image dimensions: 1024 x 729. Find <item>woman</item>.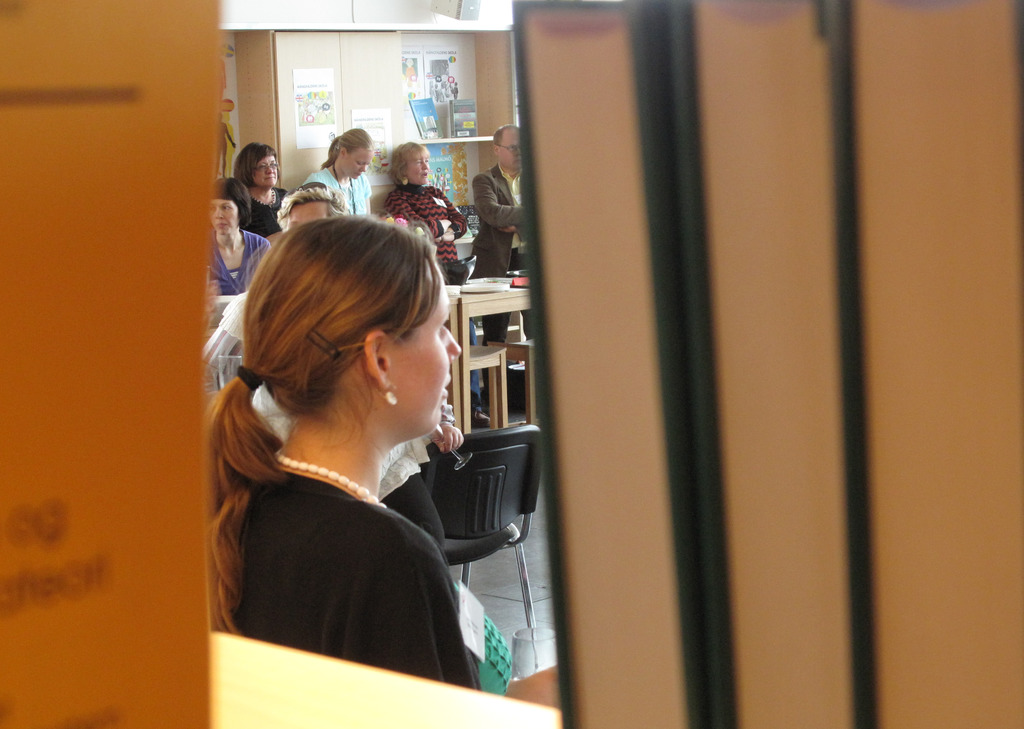
locate(383, 142, 491, 431).
